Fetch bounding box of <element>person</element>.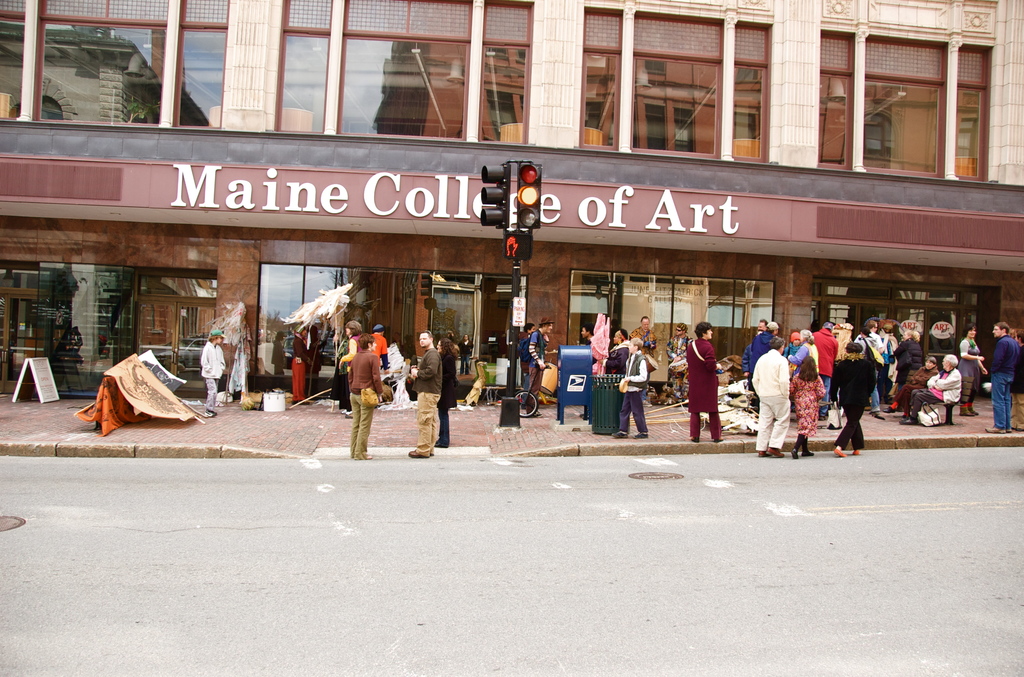
Bbox: x1=602 y1=327 x2=632 y2=370.
